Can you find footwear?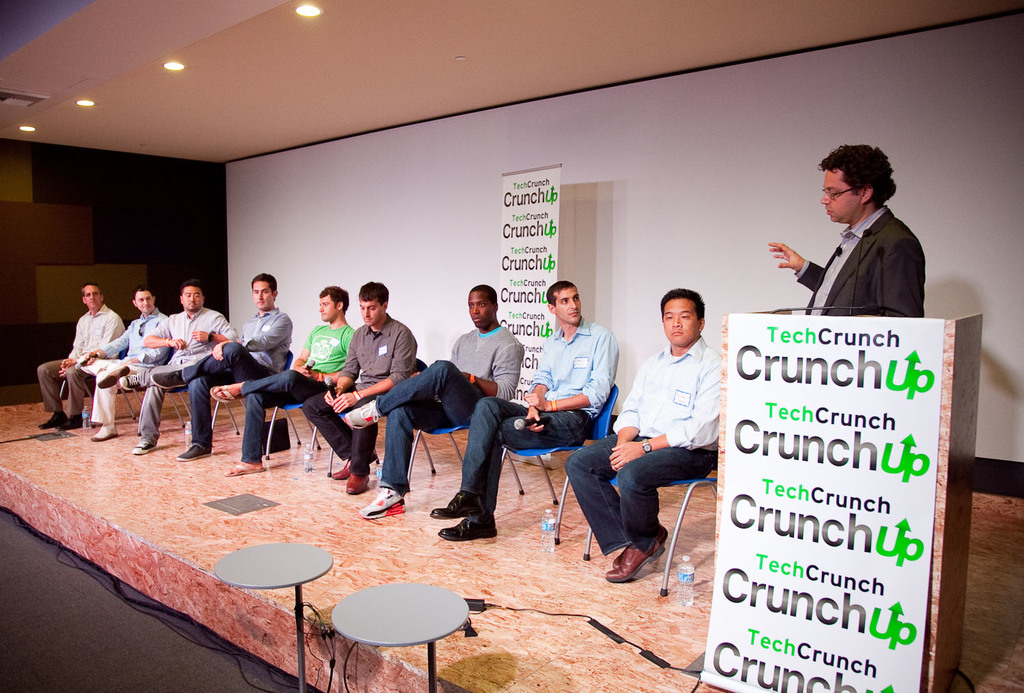
Yes, bounding box: box=[207, 384, 249, 405].
